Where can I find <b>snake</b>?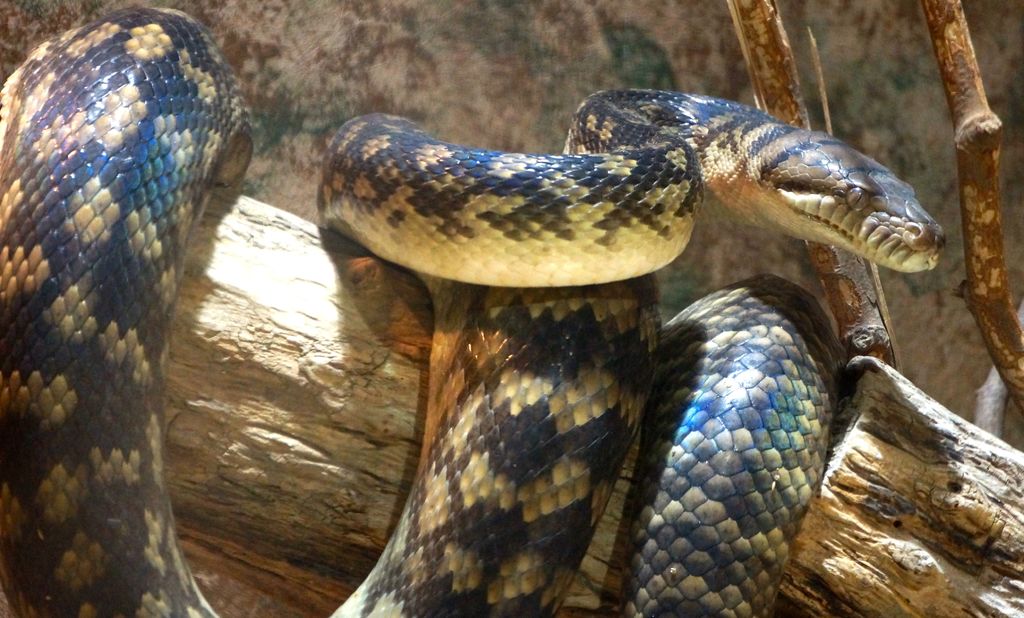
You can find it at <bbox>0, 8, 943, 615</bbox>.
